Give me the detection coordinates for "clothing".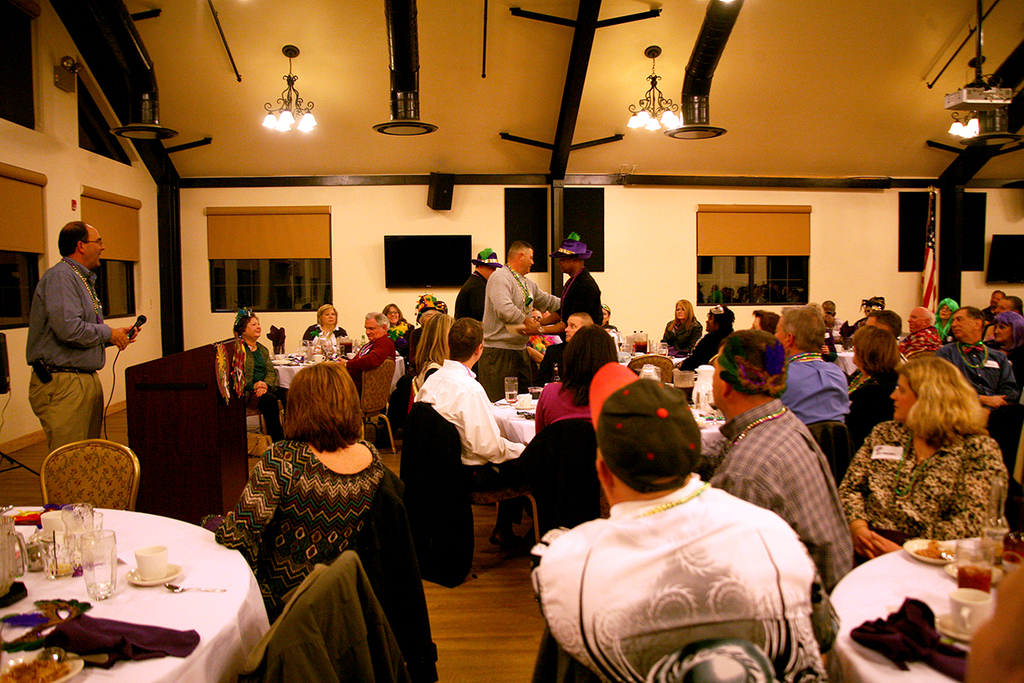
l=713, t=397, r=855, b=589.
